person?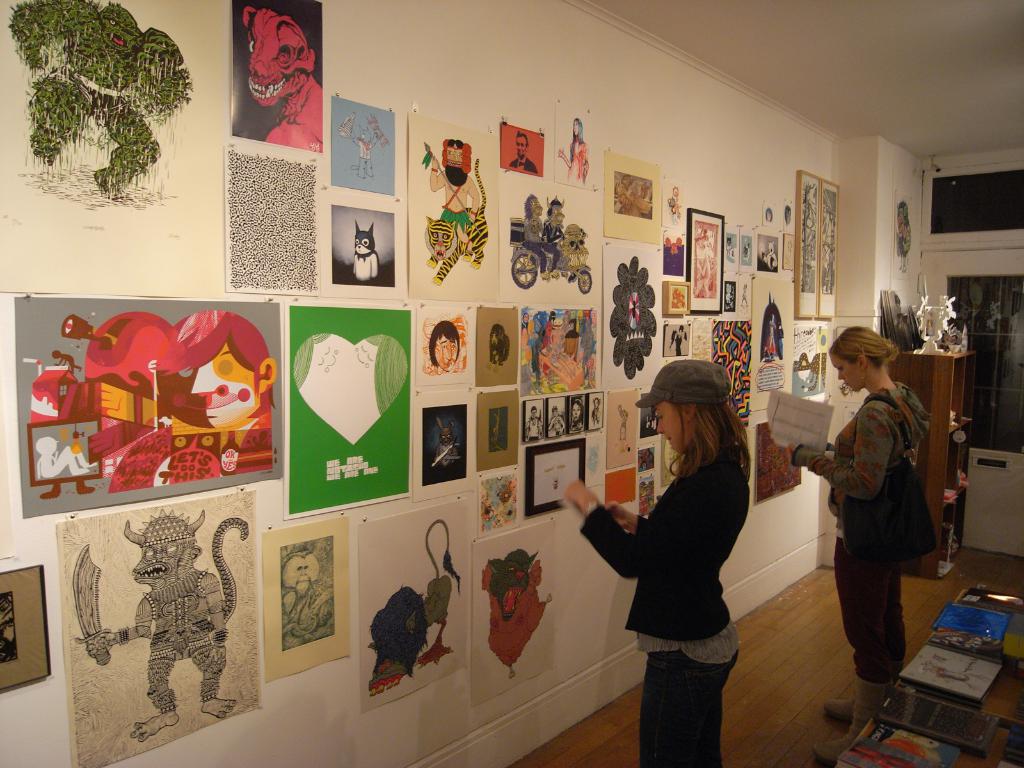
789, 323, 931, 767
